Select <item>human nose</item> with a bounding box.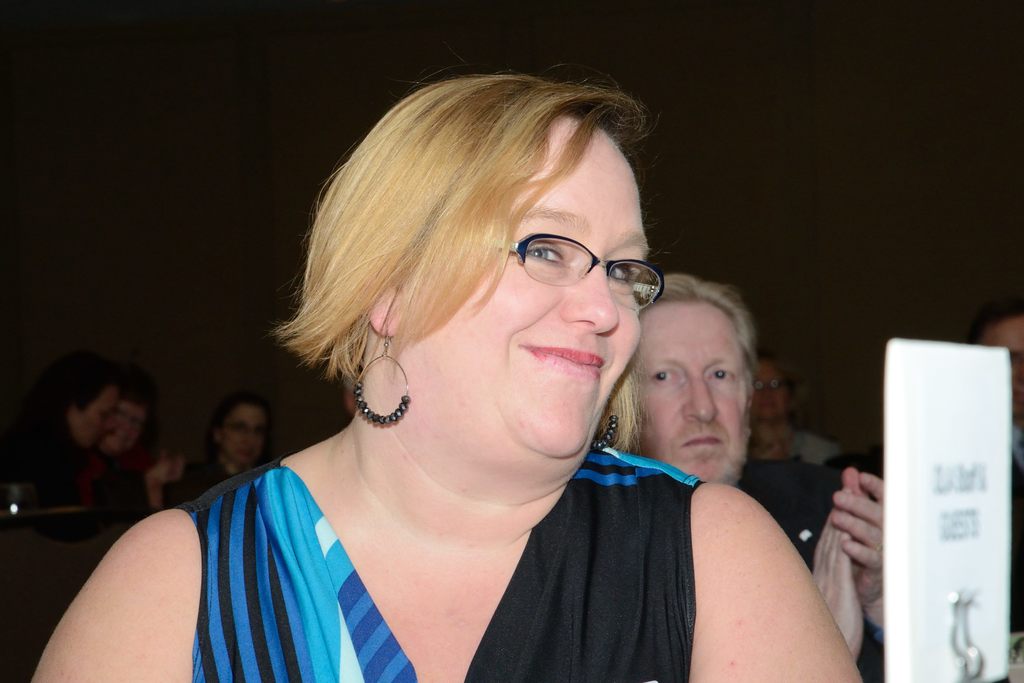
bbox=[767, 383, 780, 398].
